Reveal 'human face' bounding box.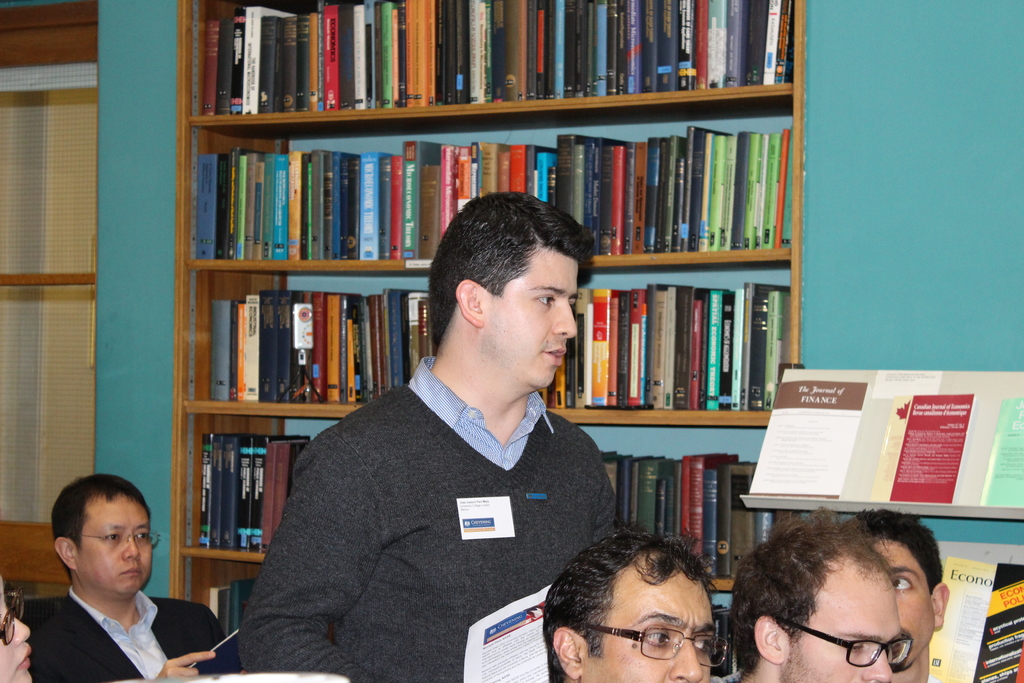
Revealed: Rect(2, 601, 33, 682).
